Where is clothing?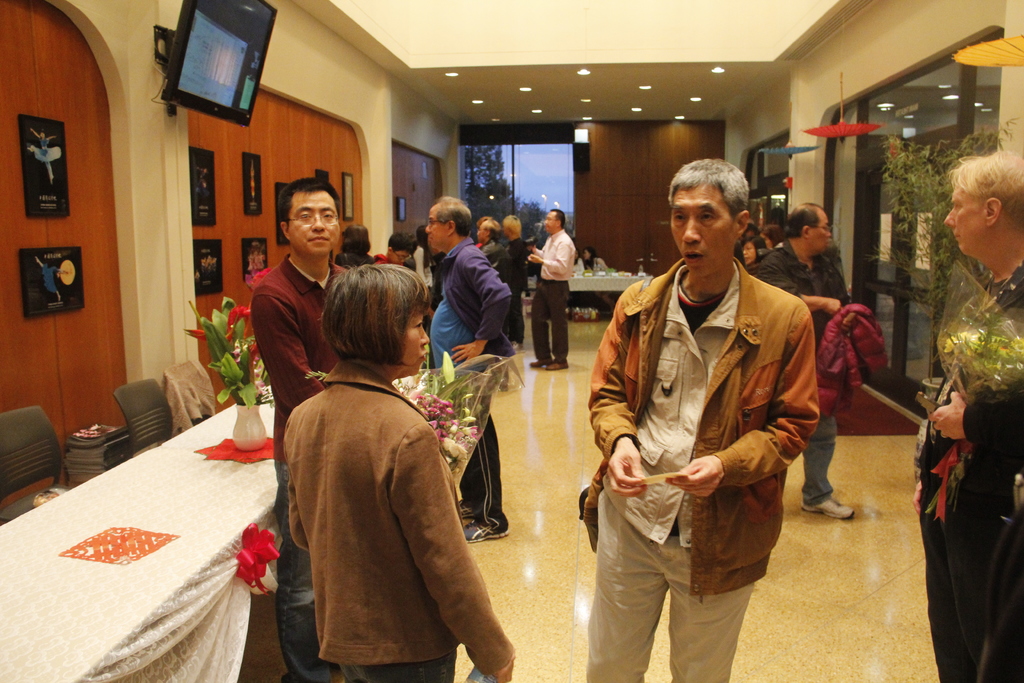
[527, 226, 573, 369].
